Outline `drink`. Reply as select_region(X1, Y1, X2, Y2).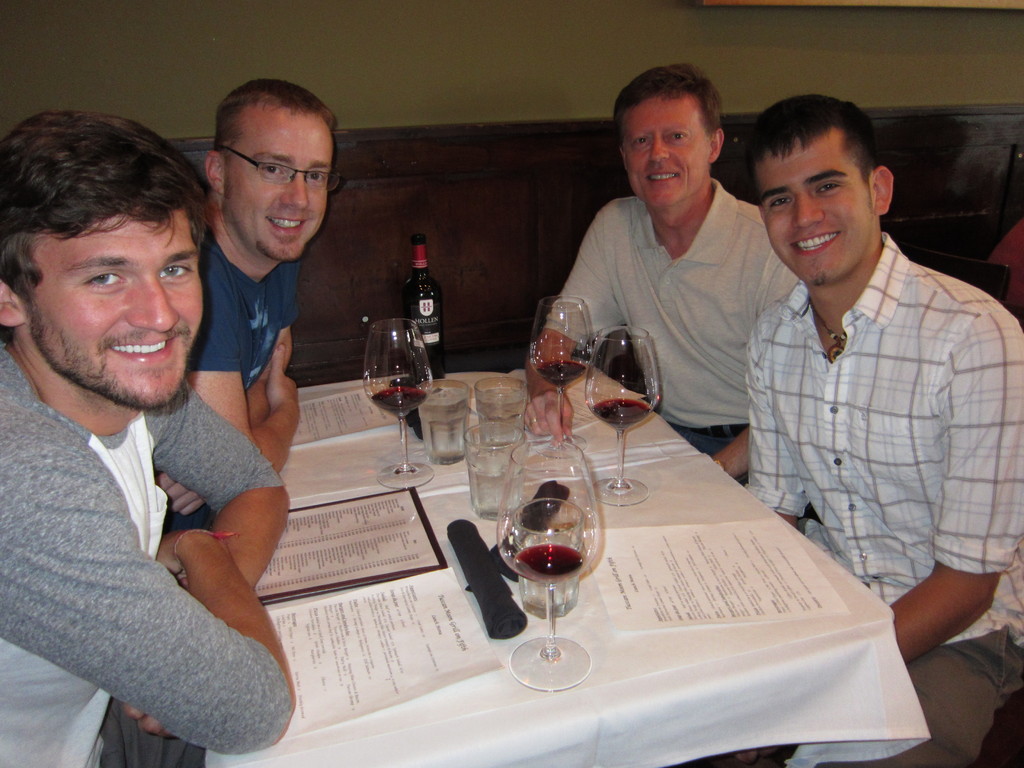
select_region(536, 358, 586, 392).
